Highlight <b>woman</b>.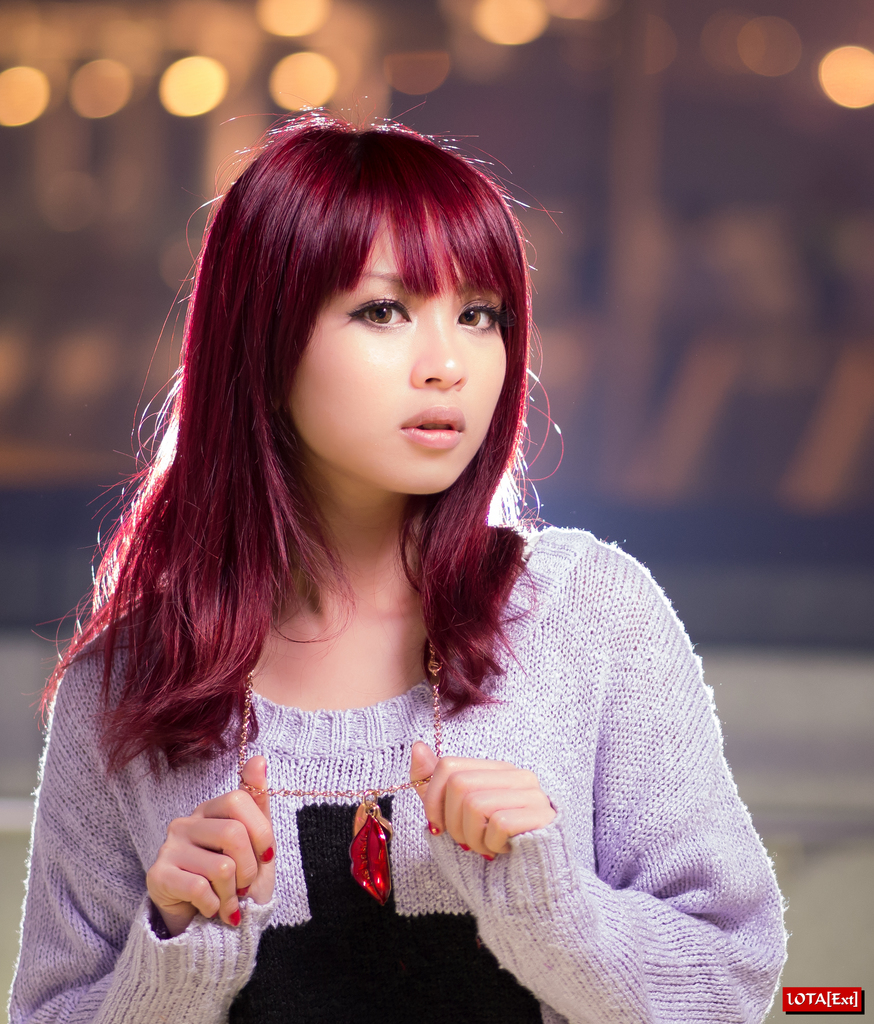
Highlighted region: crop(34, 127, 797, 1005).
